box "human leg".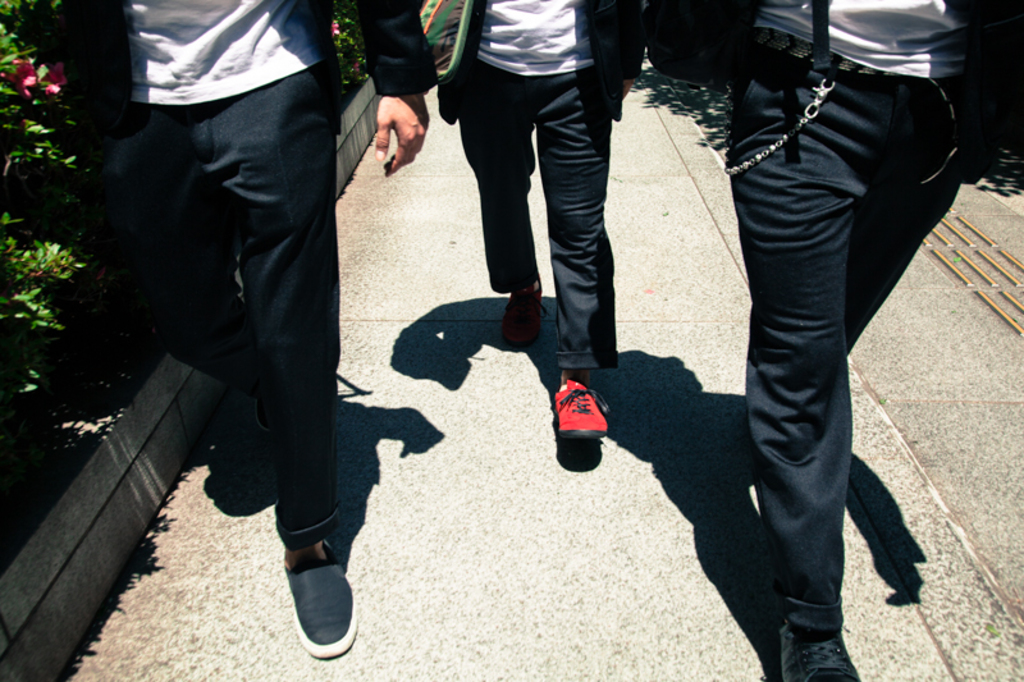
[left=221, top=68, right=351, bottom=644].
